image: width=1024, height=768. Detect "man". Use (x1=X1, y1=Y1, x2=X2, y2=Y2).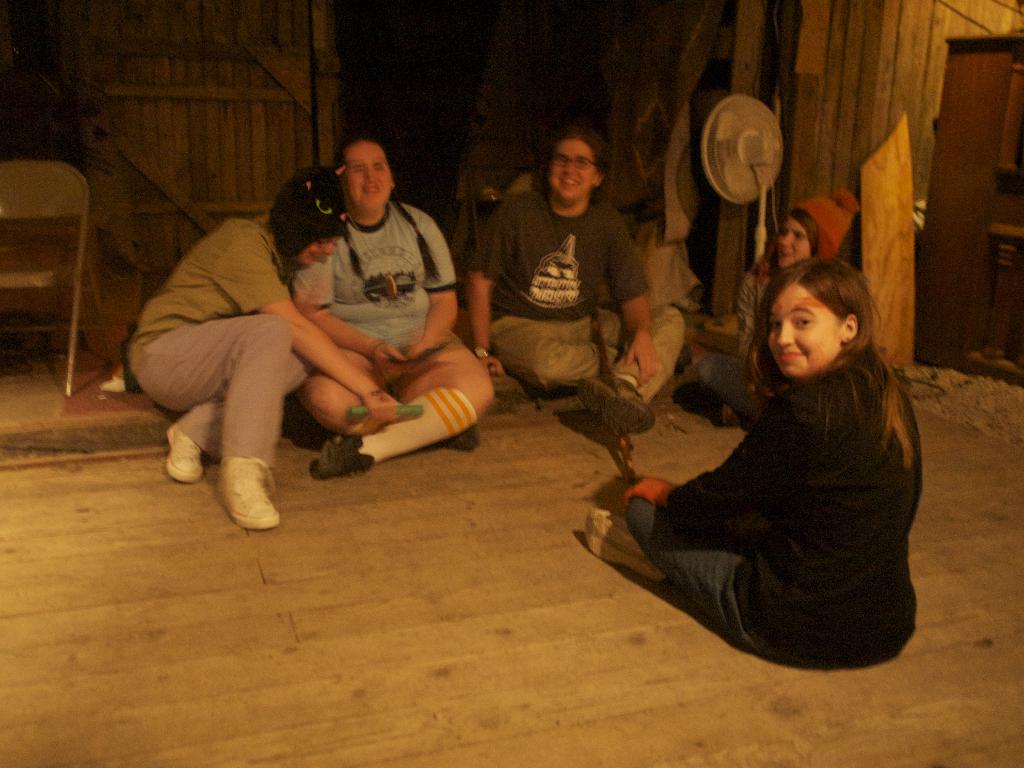
(x1=466, y1=124, x2=690, y2=429).
